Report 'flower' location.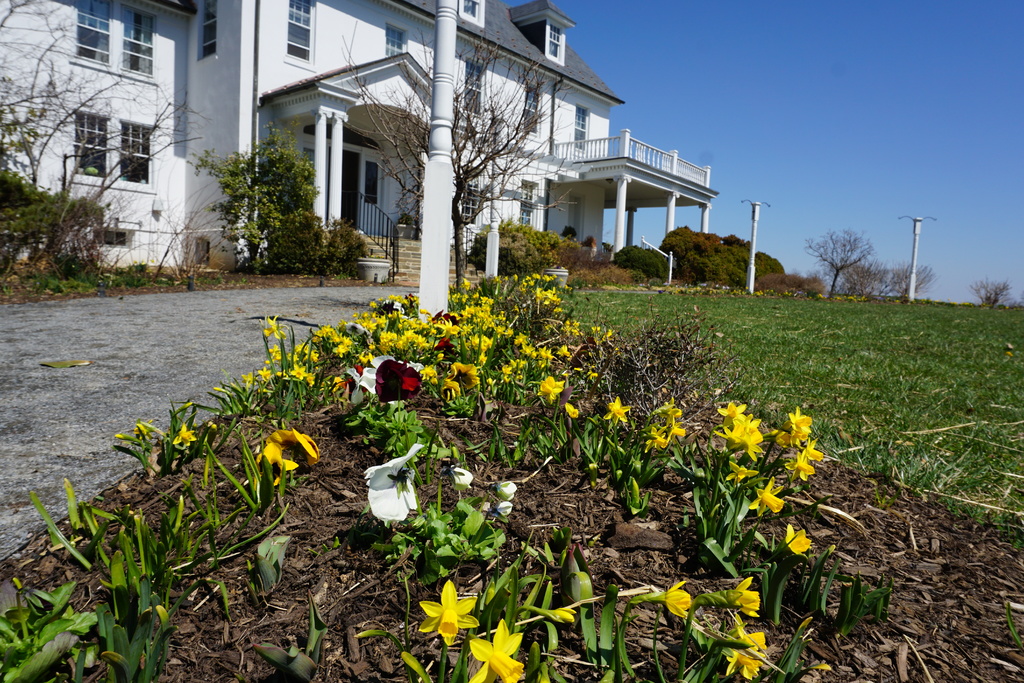
Report: (x1=636, y1=580, x2=694, y2=621).
